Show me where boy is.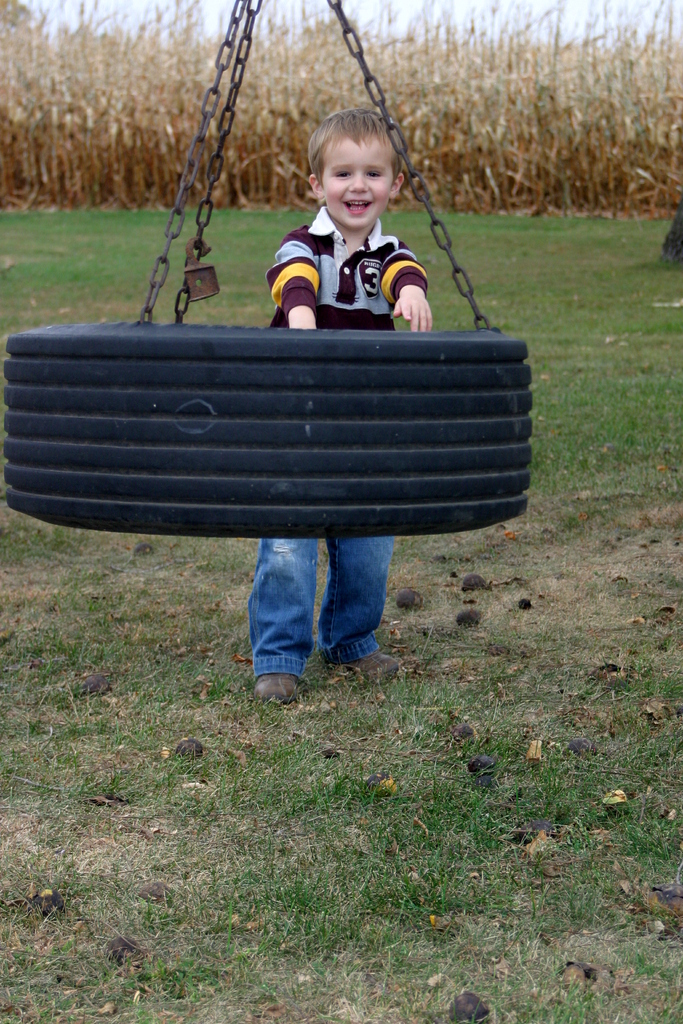
boy is at <region>250, 102, 429, 703</region>.
